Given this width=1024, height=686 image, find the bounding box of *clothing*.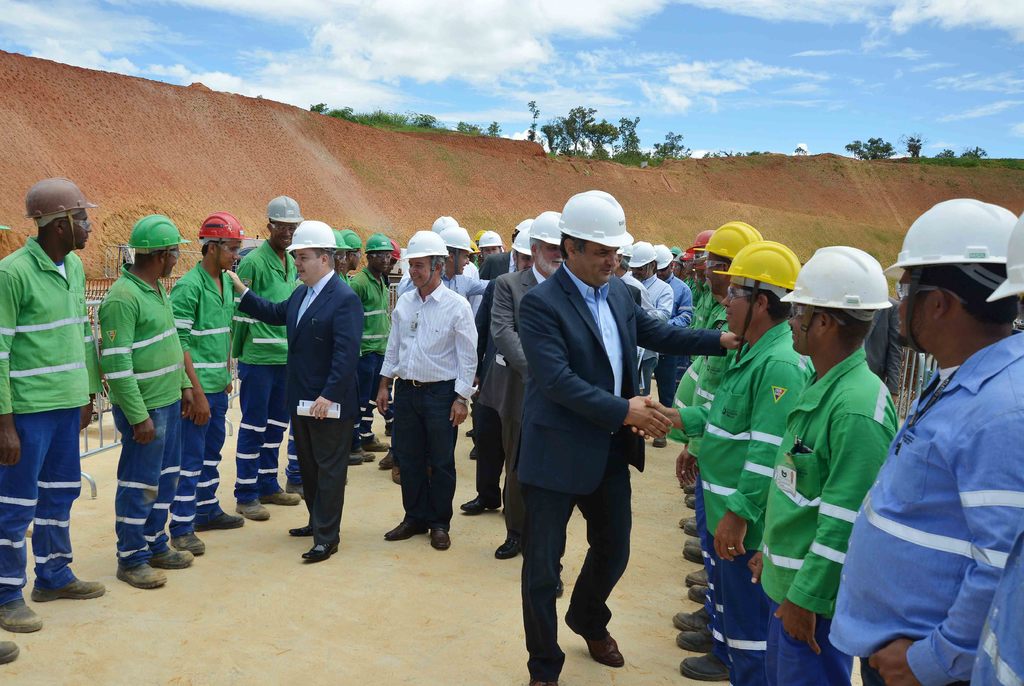
{"left": 237, "top": 237, "right": 296, "bottom": 505}.
